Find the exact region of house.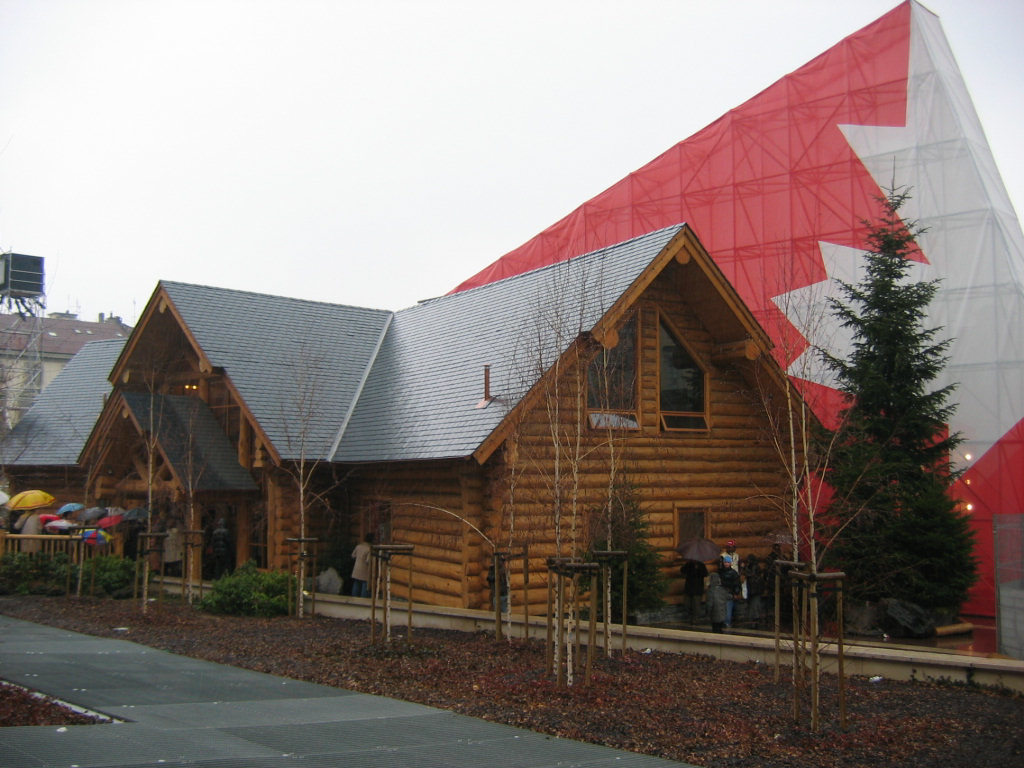
Exact region: {"x1": 98, "y1": 53, "x2": 901, "y2": 691}.
